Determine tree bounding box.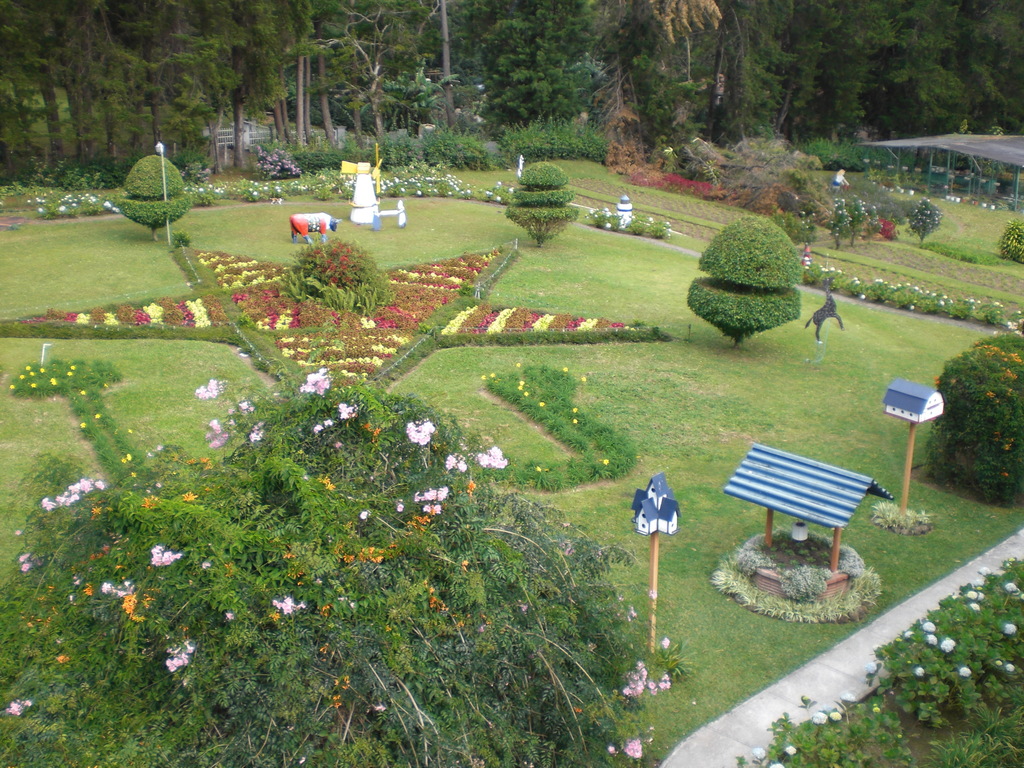
Determined: [111, 150, 196, 241].
